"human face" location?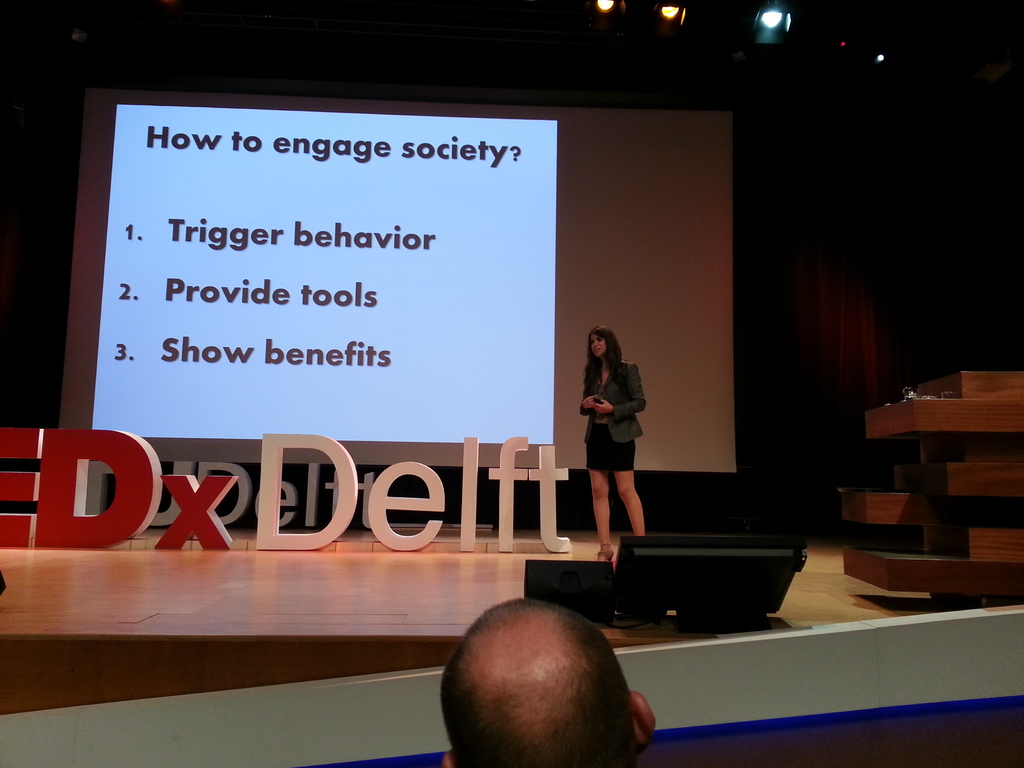
locate(589, 334, 608, 356)
